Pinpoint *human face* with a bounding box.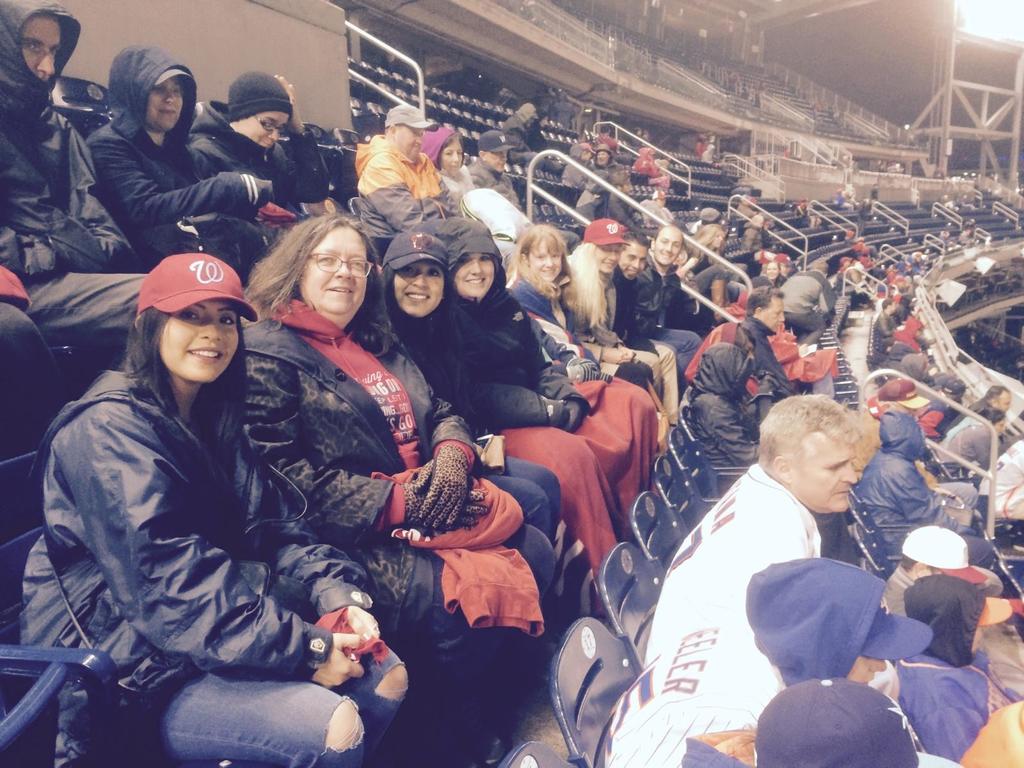
(left=247, top=113, right=287, bottom=147).
